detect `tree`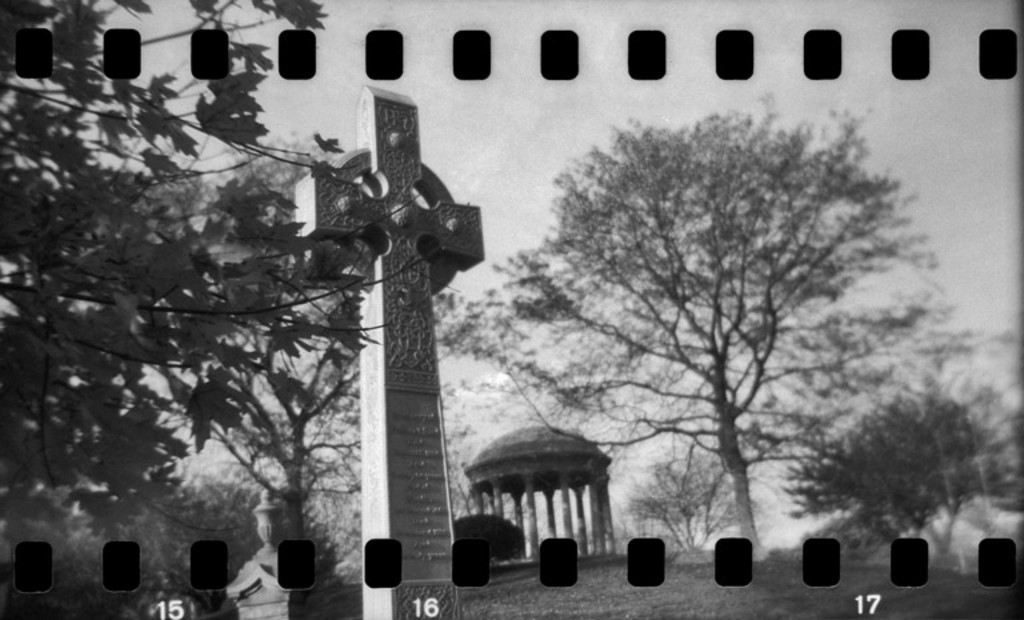
[139,132,371,544]
